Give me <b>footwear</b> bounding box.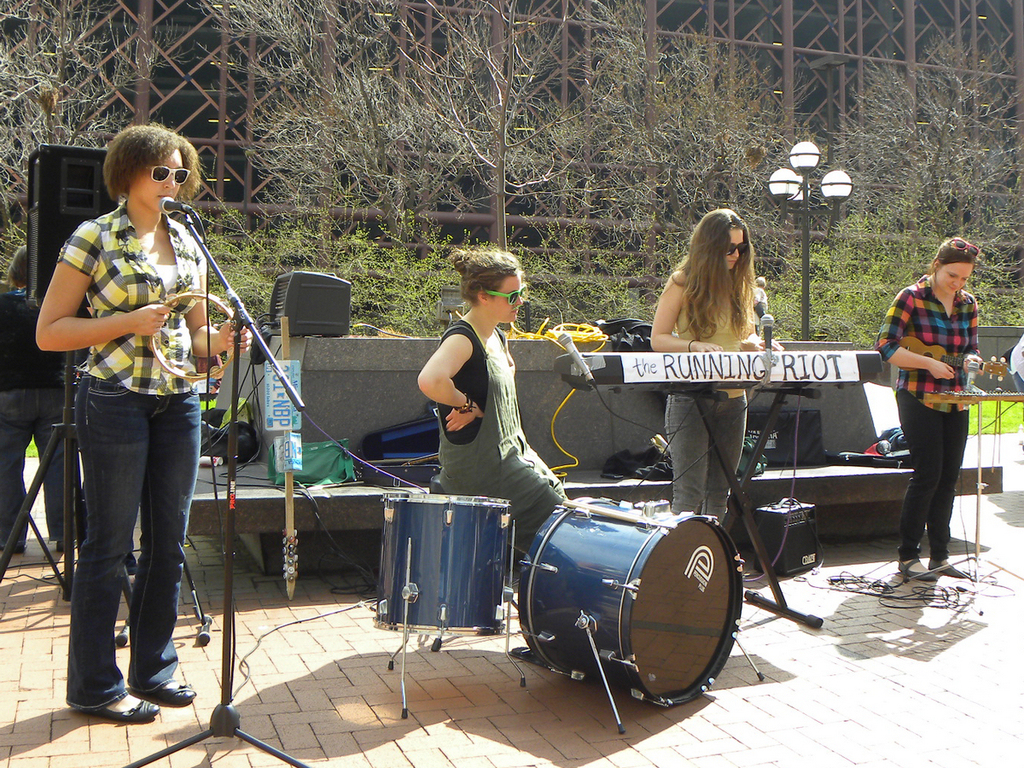
932,551,969,580.
